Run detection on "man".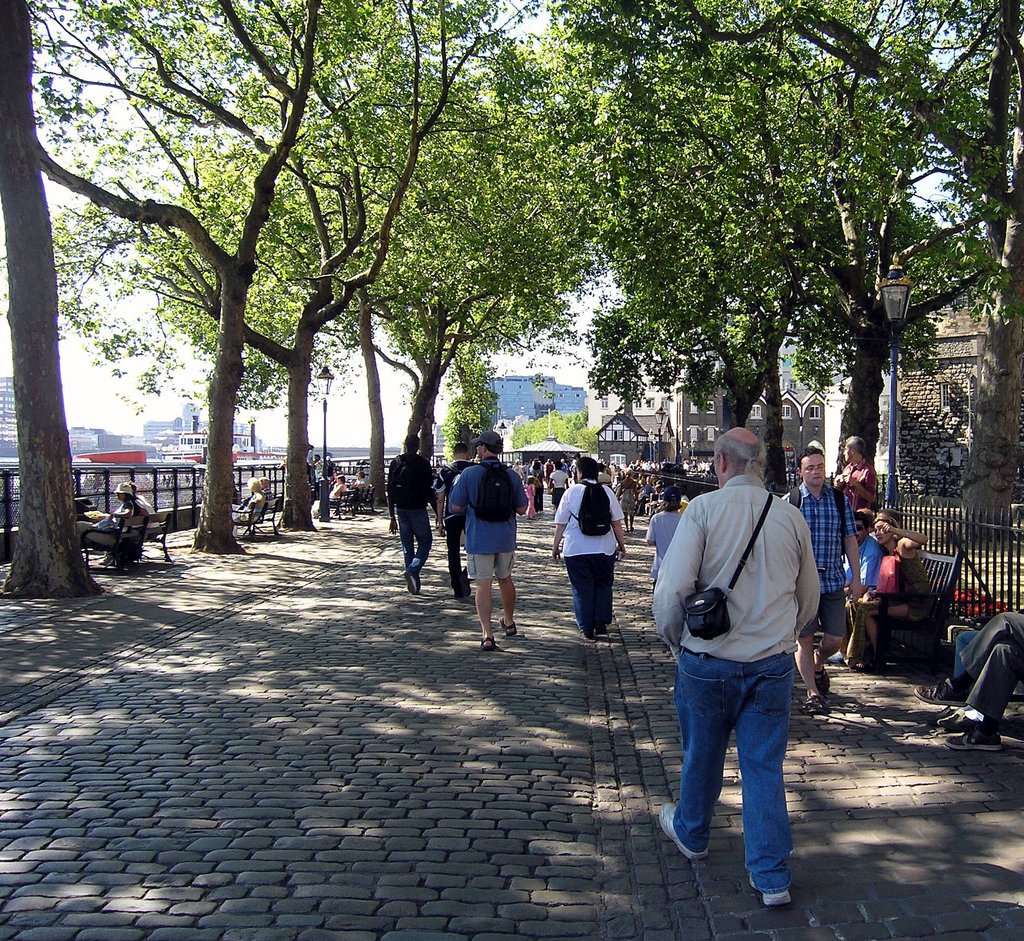
Result: detection(386, 435, 431, 589).
